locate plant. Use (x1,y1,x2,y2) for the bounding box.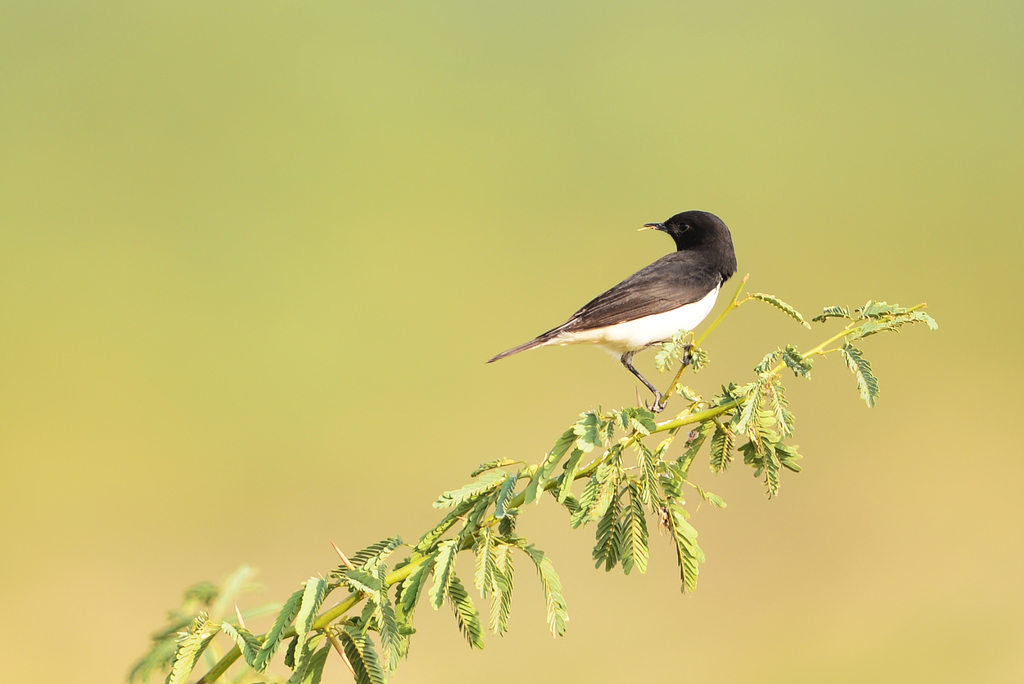
(166,273,936,683).
